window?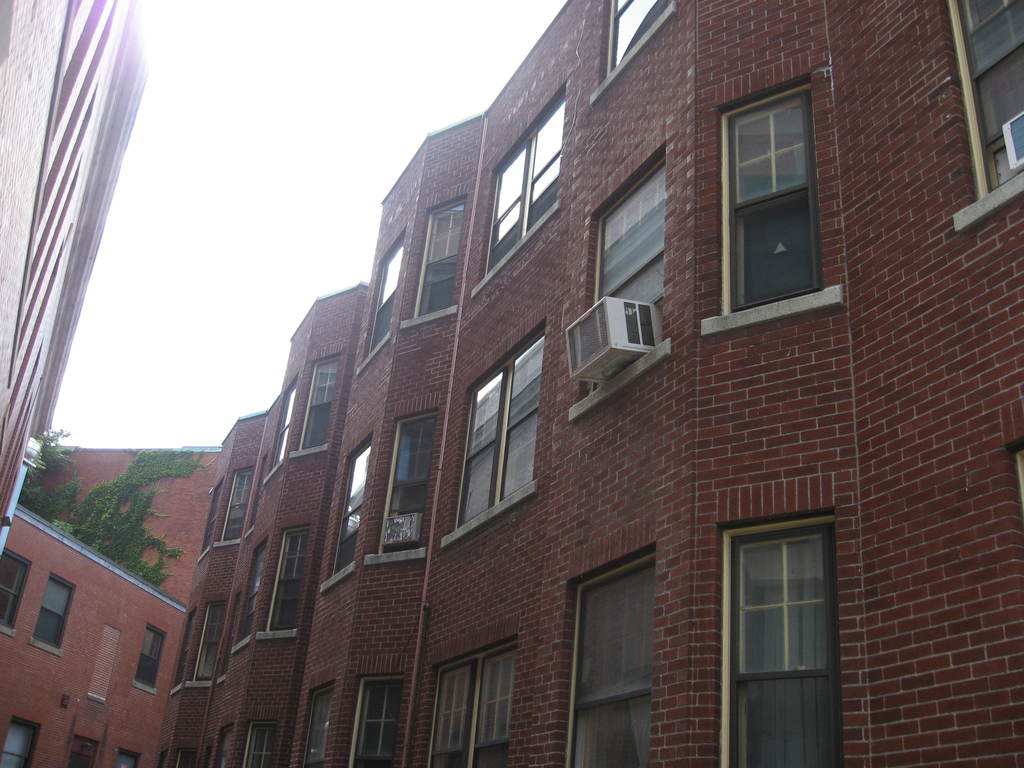
bbox=[726, 520, 834, 767]
